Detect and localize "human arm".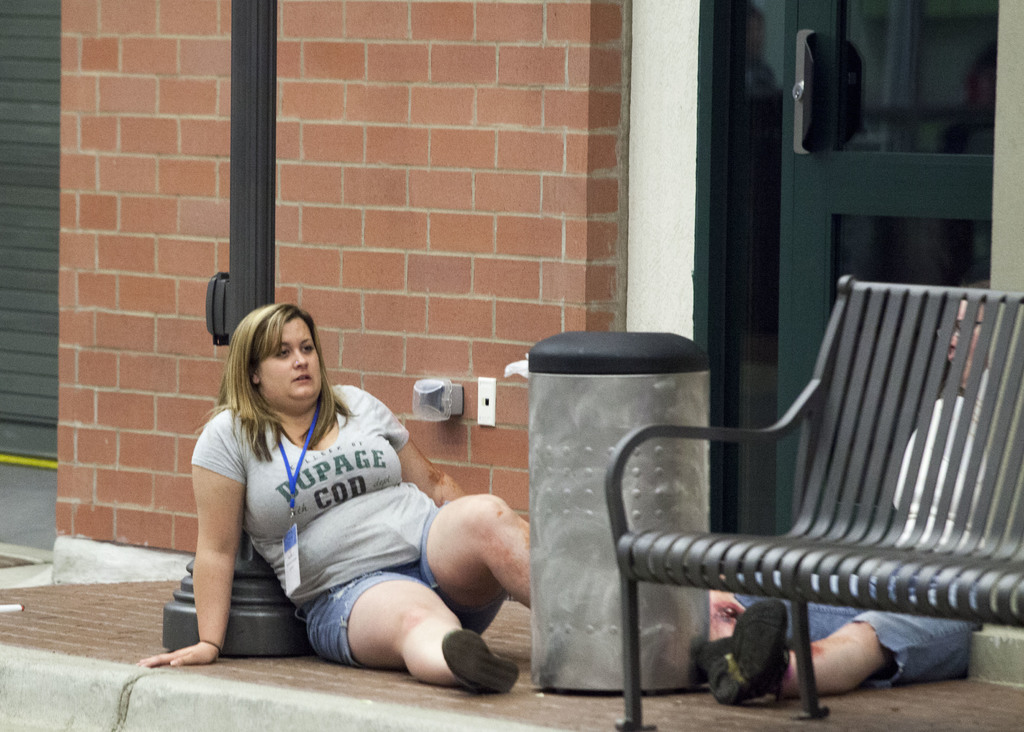
Localized at region(168, 422, 259, 689).
